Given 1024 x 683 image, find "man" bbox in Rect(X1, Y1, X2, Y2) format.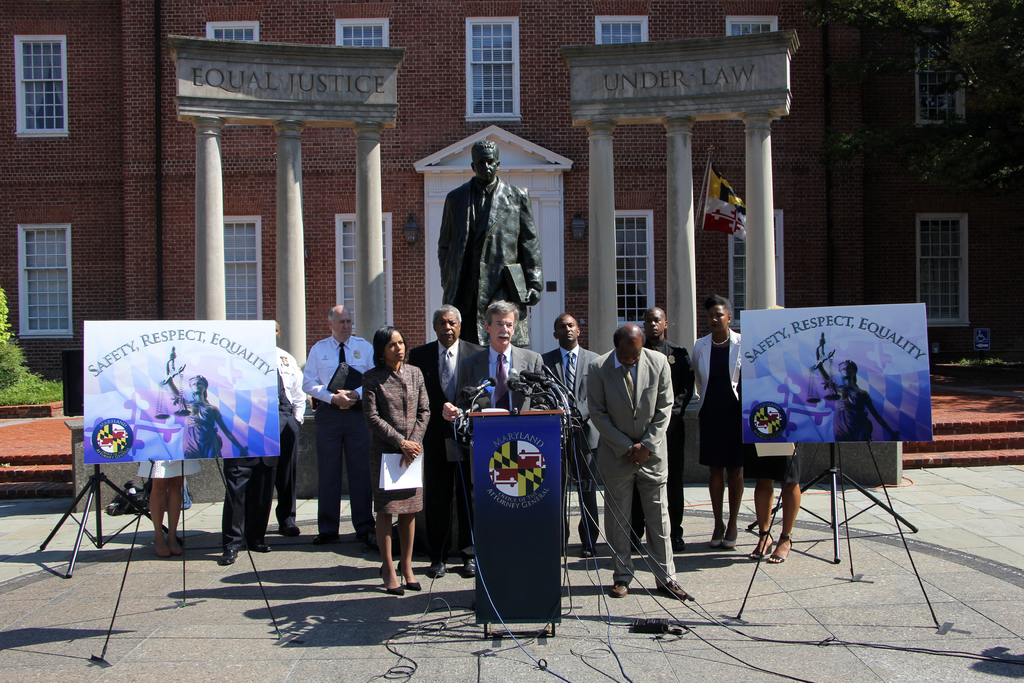
Rect(407, 302, 490, 580).
